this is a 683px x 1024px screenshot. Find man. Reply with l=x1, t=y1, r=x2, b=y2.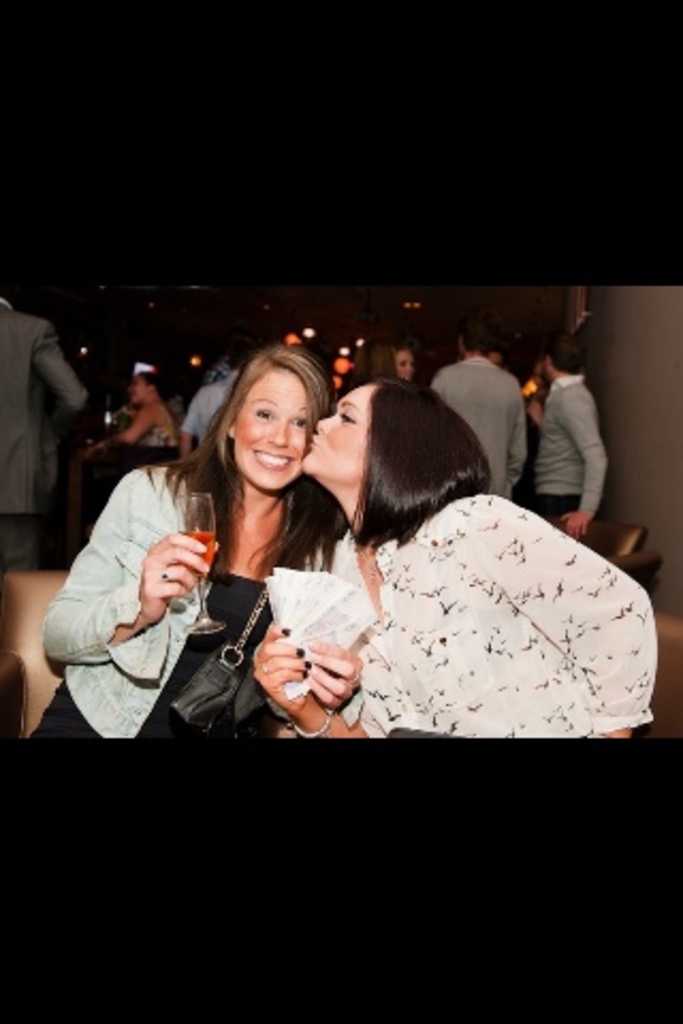
l=519, t=333, r=619, b=525.
